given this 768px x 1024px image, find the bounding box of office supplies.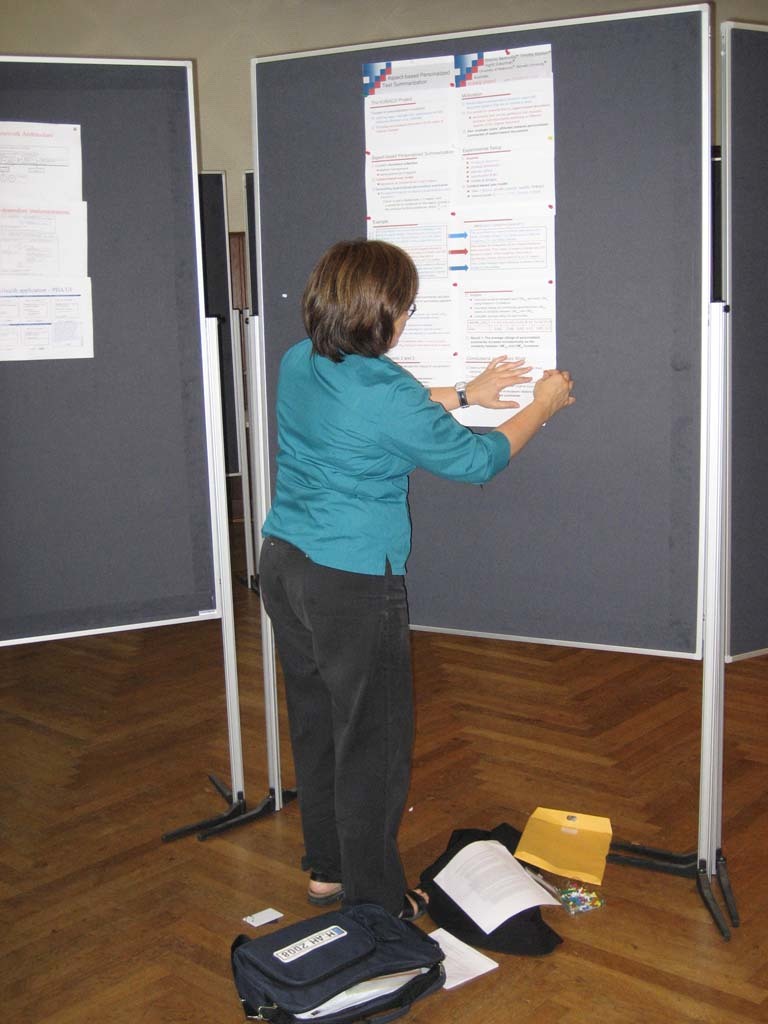
left=427, top=833, right=548, bottom=941.
